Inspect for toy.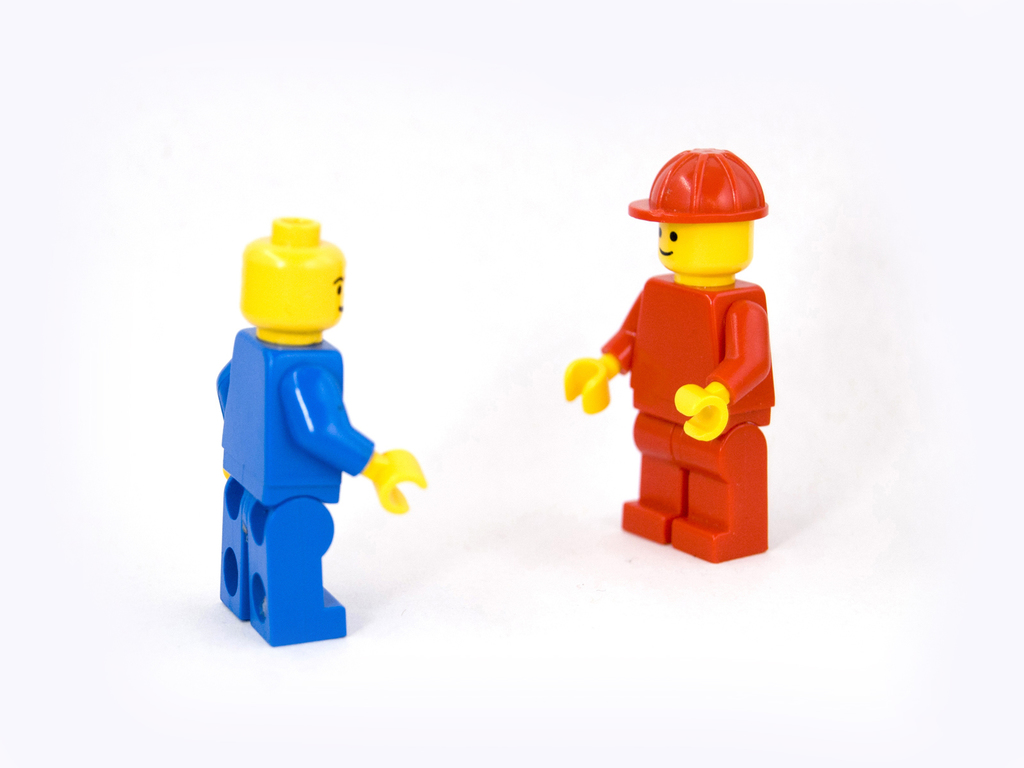
Inspection: x1=215 y1=216 x2=427 y2=652.
